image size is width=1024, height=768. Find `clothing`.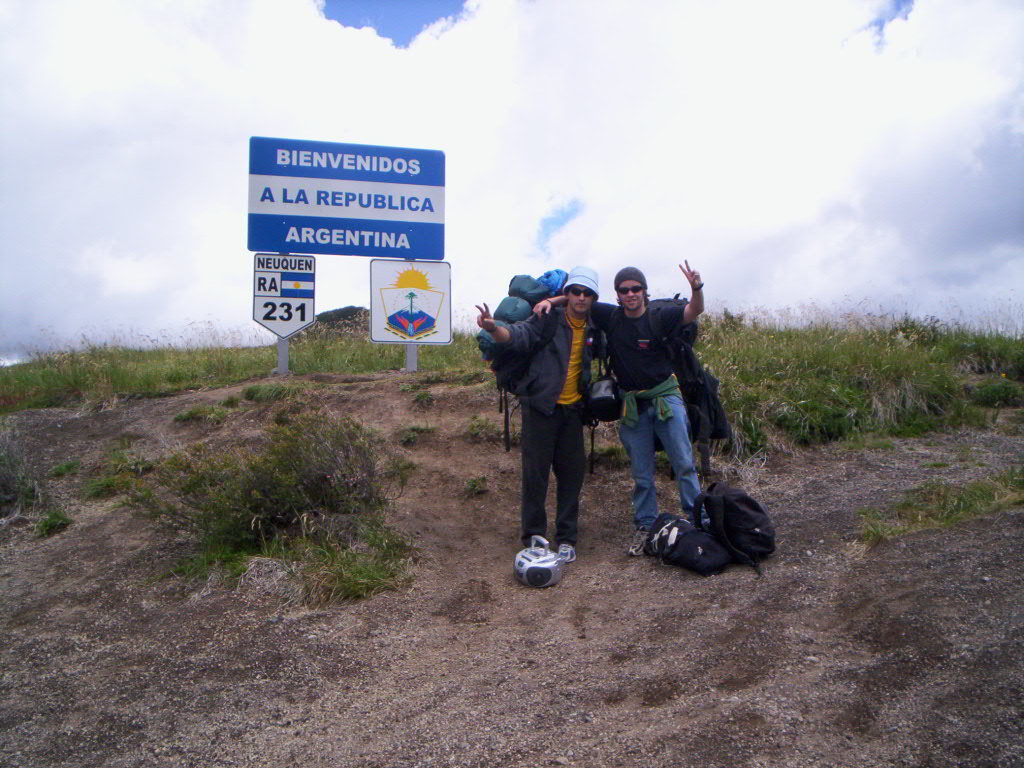
bbox(587, 307, 711, 529).
